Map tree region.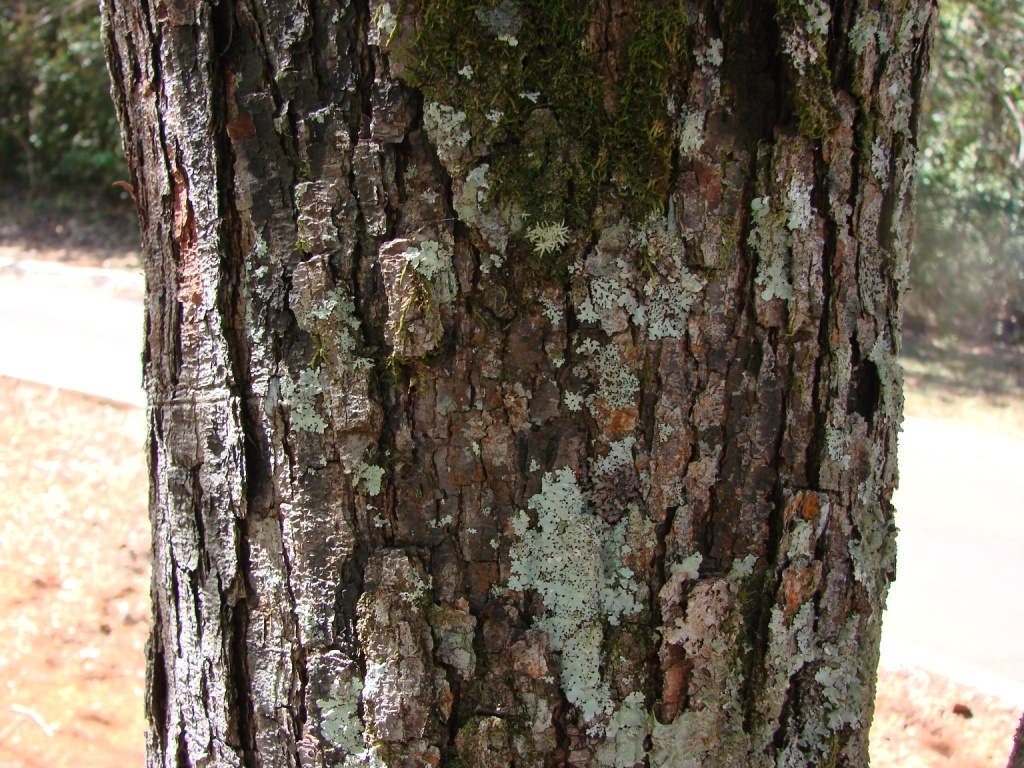
Mapped to bbox=[99, 0, 941, 767].
